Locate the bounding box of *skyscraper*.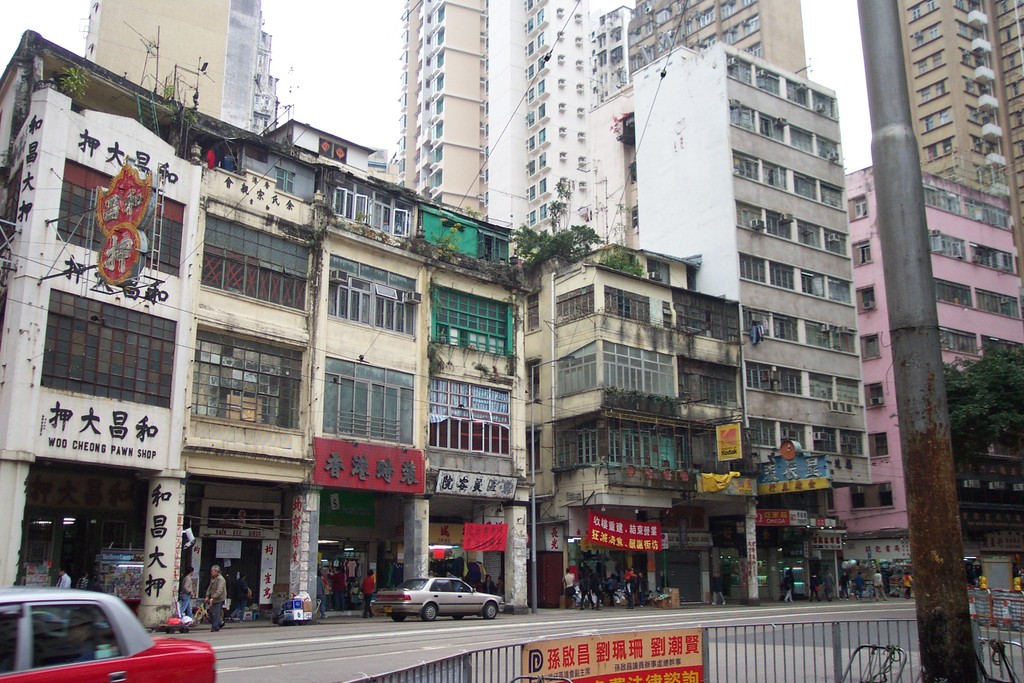
Bounding box: left=618, top=40, right=924, bottom=588.
